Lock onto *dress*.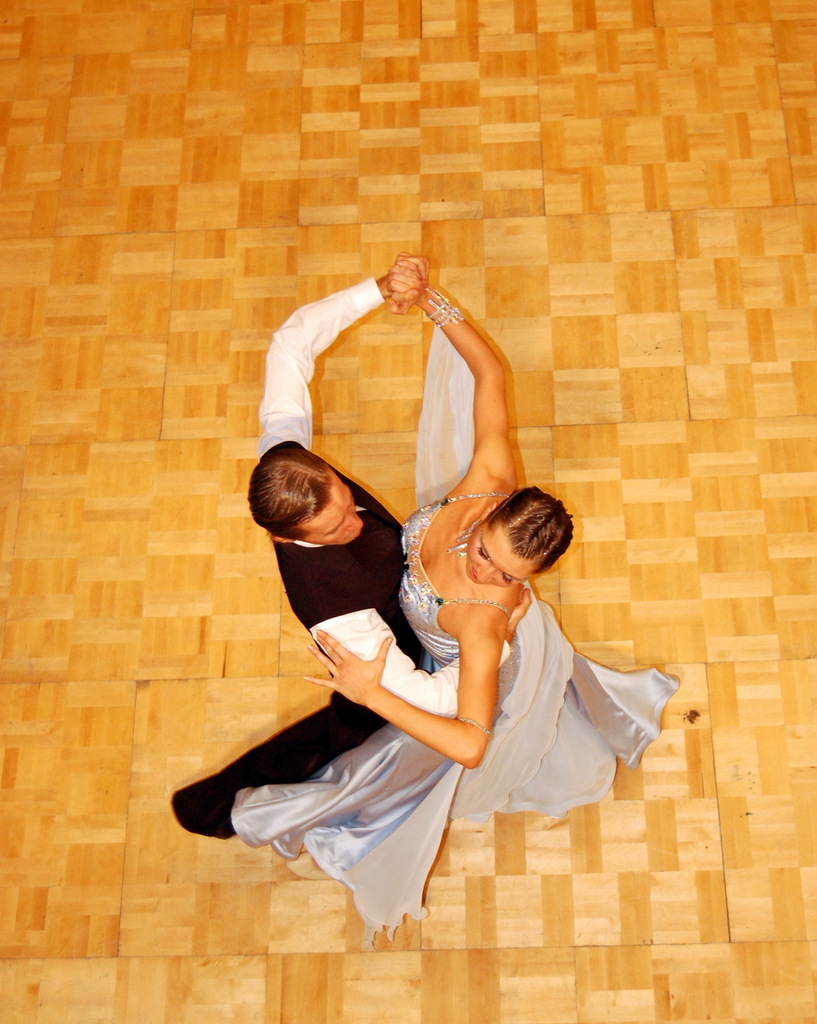
Locked: 227,326,675,945.
